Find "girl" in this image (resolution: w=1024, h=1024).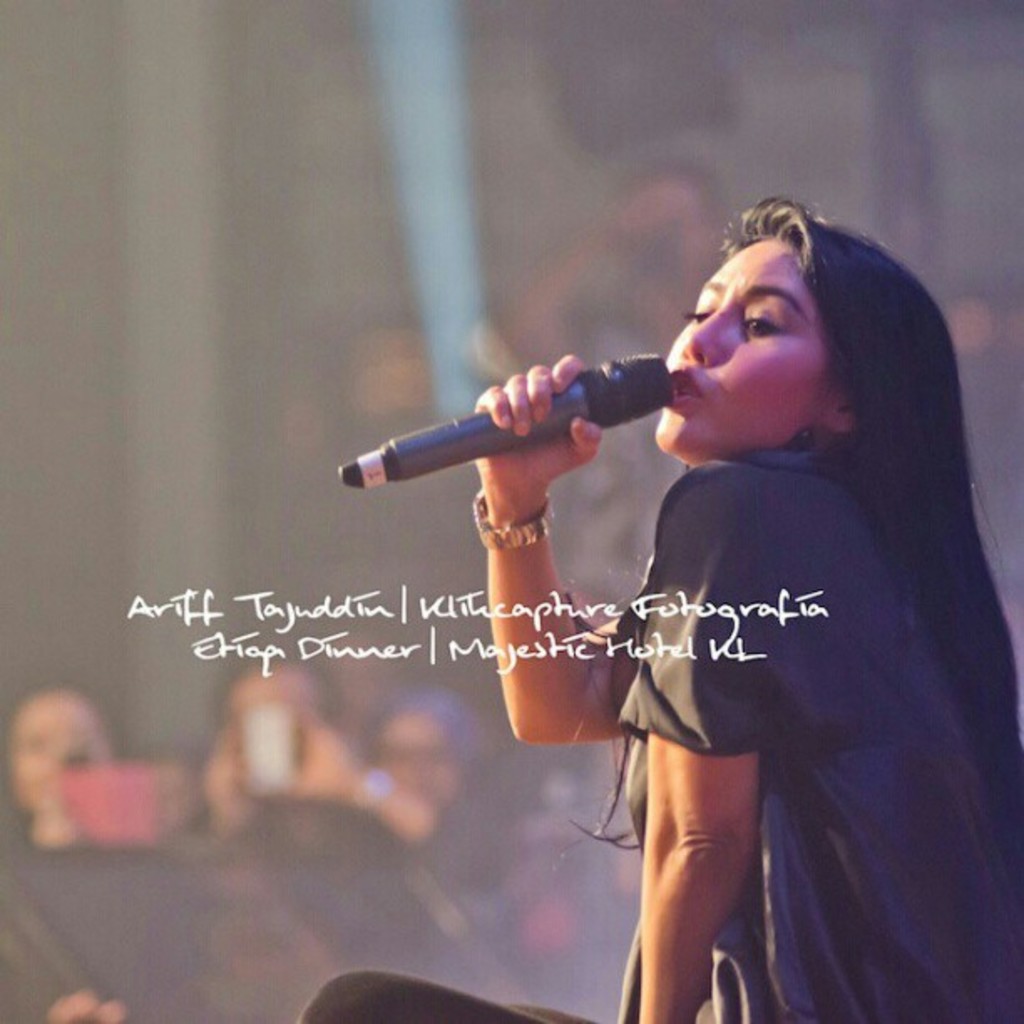
301, 199, 1022, 1021.
